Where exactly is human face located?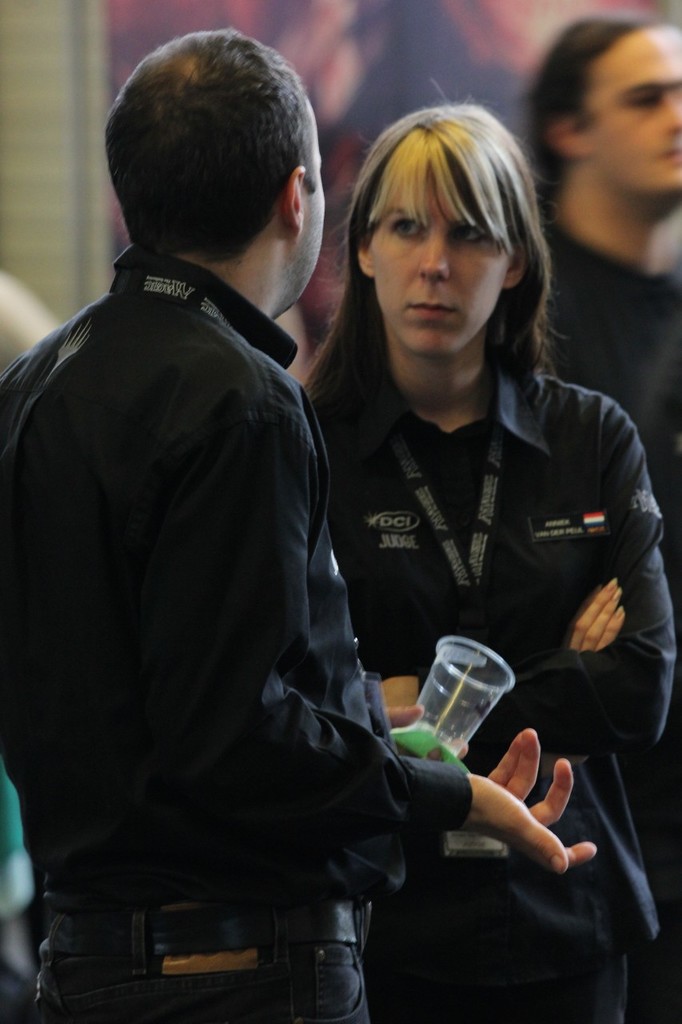
Its bounding box is <box>266,109,326,307</box>.
